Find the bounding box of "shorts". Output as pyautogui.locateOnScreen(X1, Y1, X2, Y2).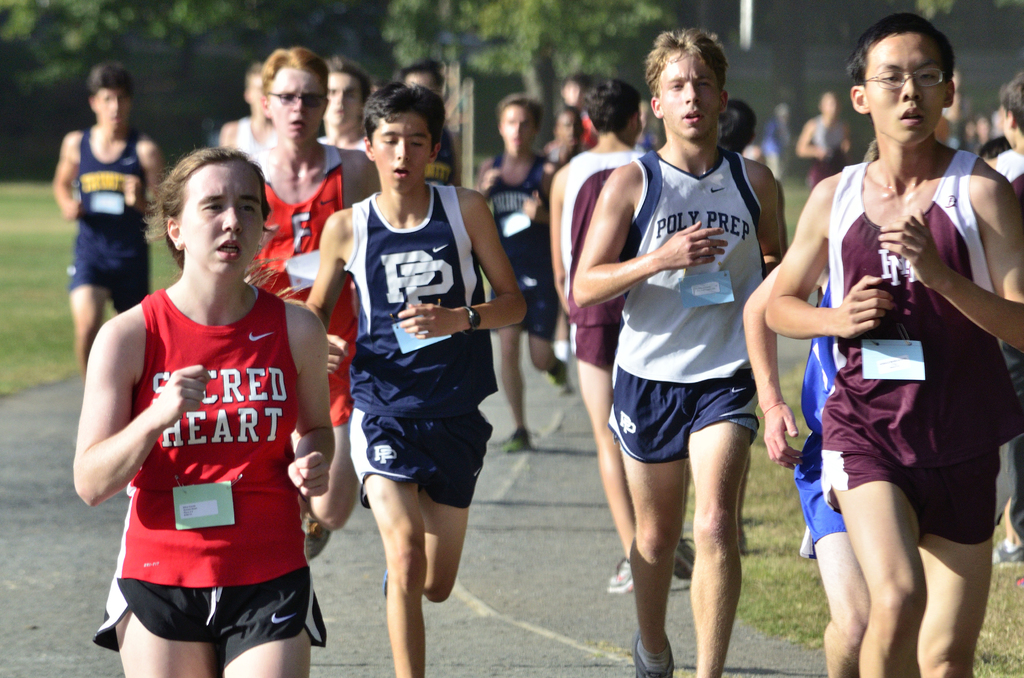
pyautogui.locateOnScreen(348, 401, 500, 508).
